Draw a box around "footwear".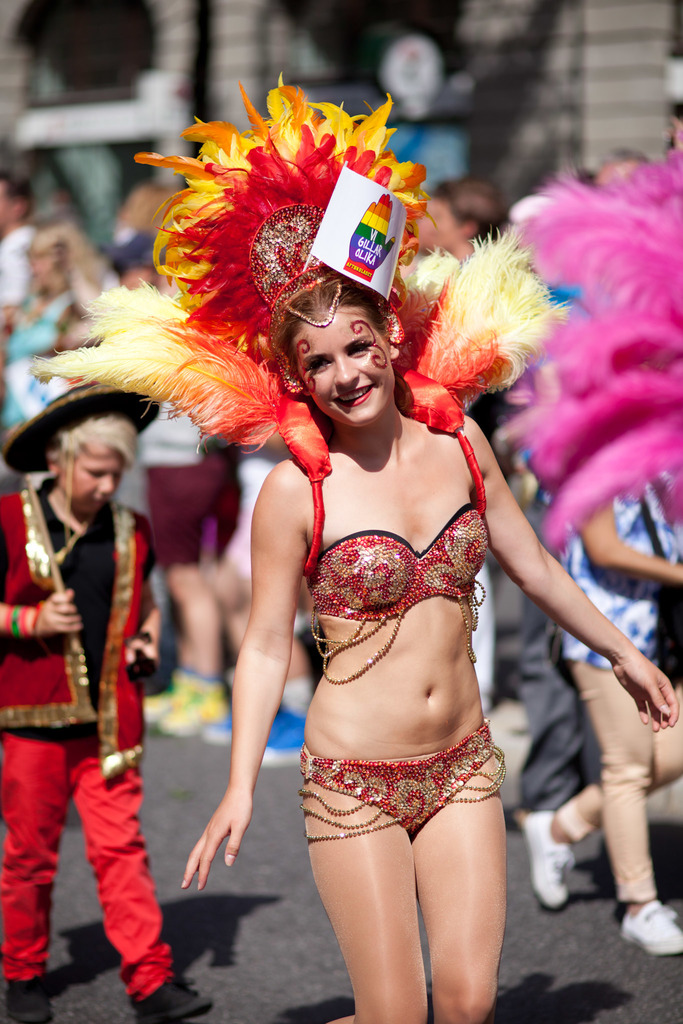
region(620, 897, 682, 958).
